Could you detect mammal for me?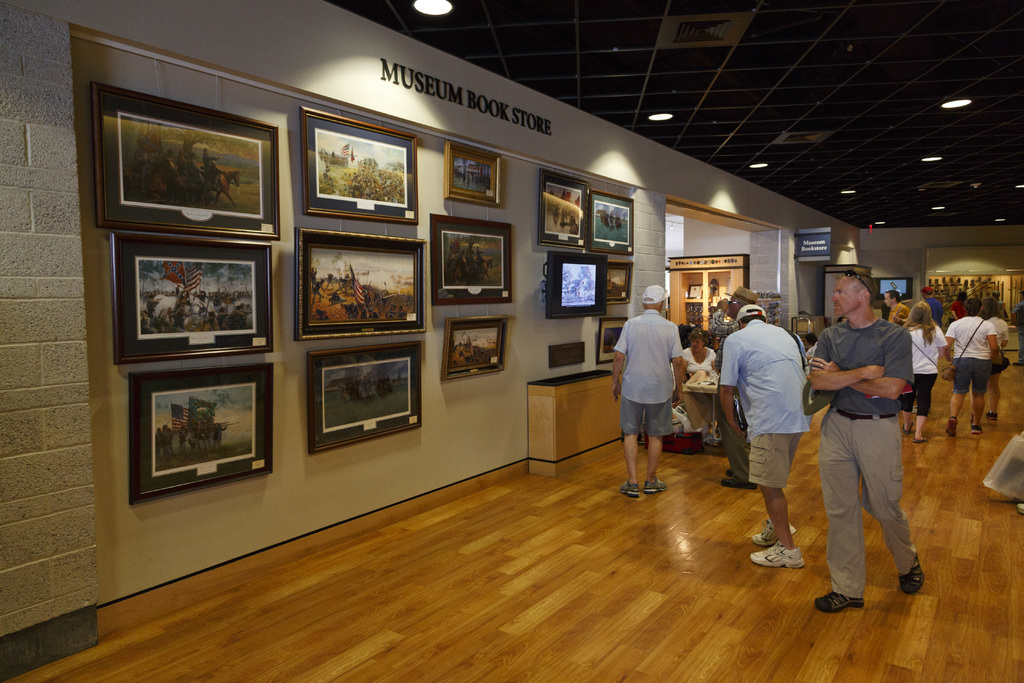
Detection result: bbox=[325, 176, 333, 188].
